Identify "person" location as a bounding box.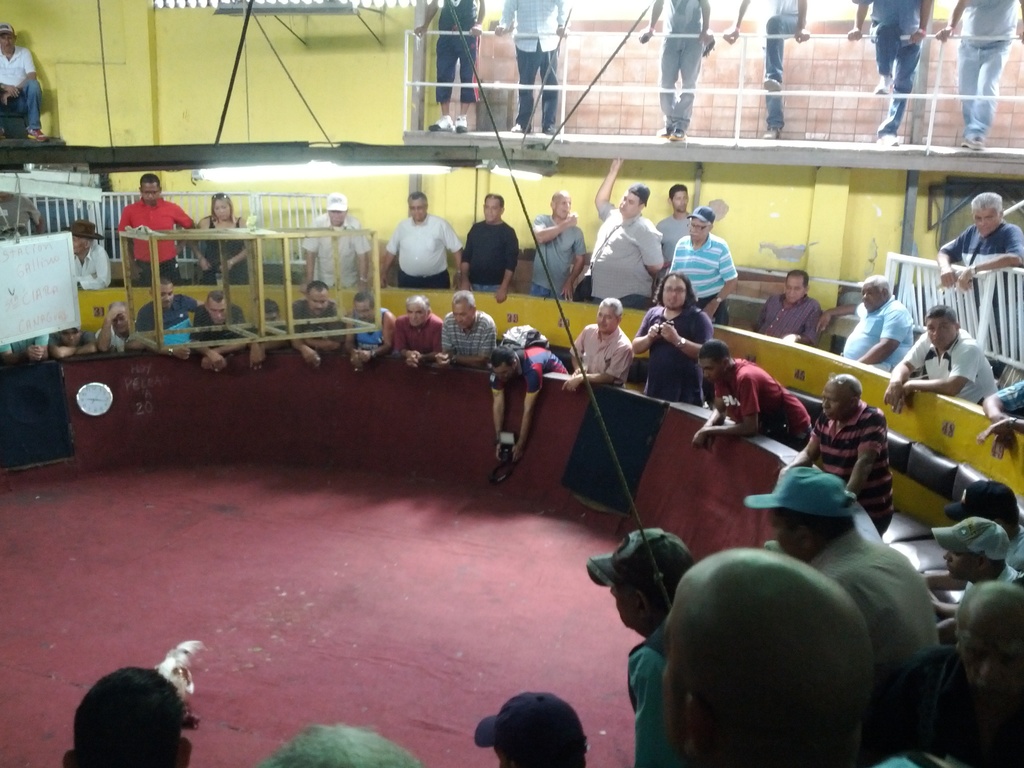
bbox=(787, 369, 893, 536).
